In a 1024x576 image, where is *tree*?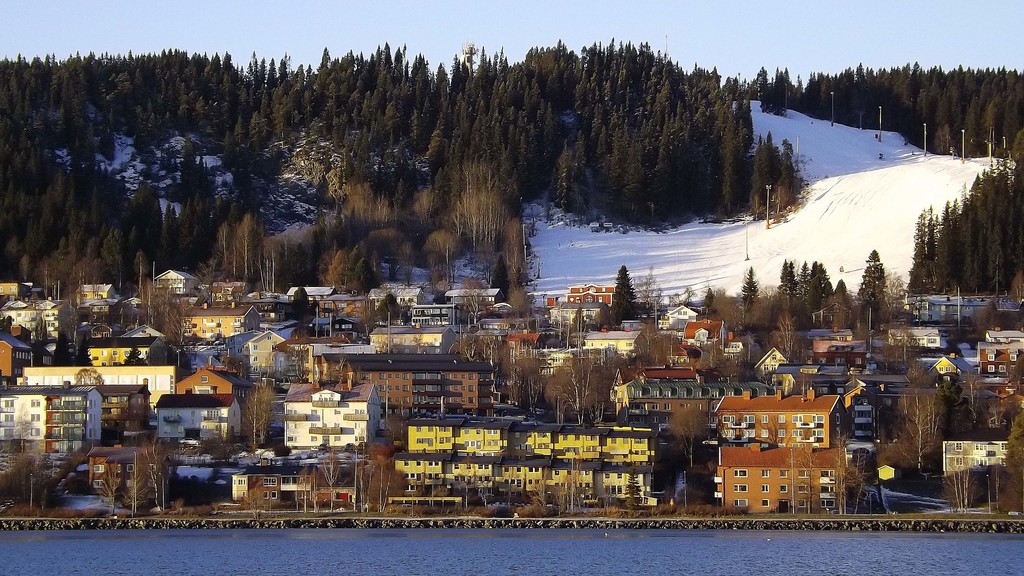
(570, 305, 584, 339).
